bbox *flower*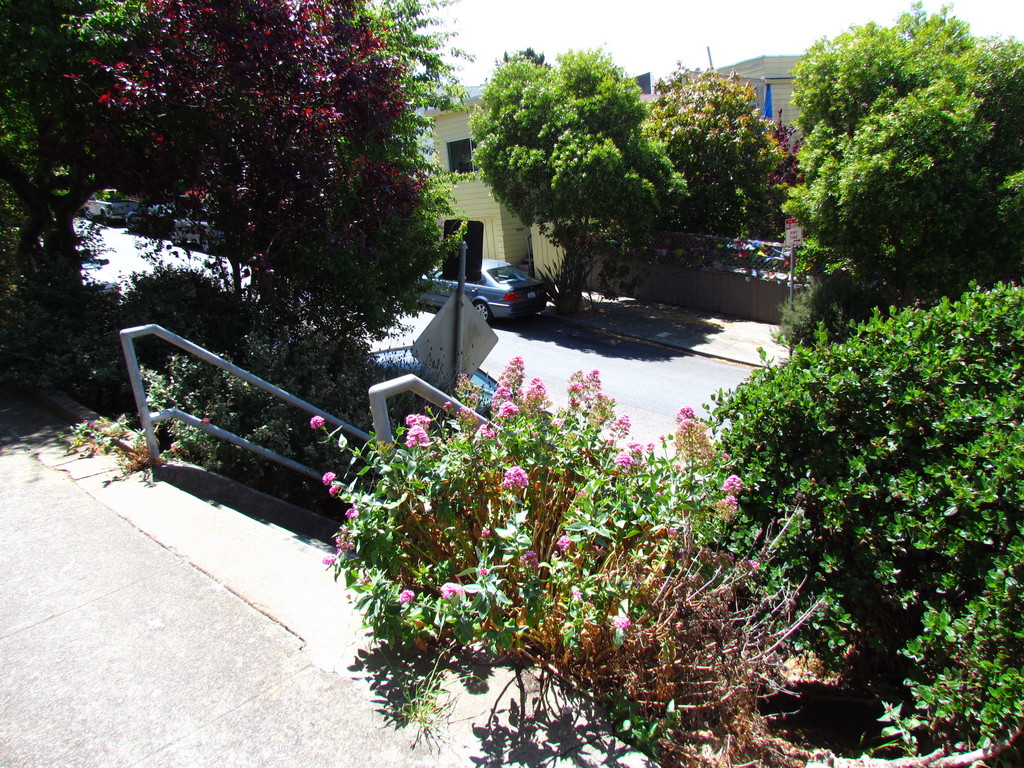
bbox(202, 415, 211, 424)
